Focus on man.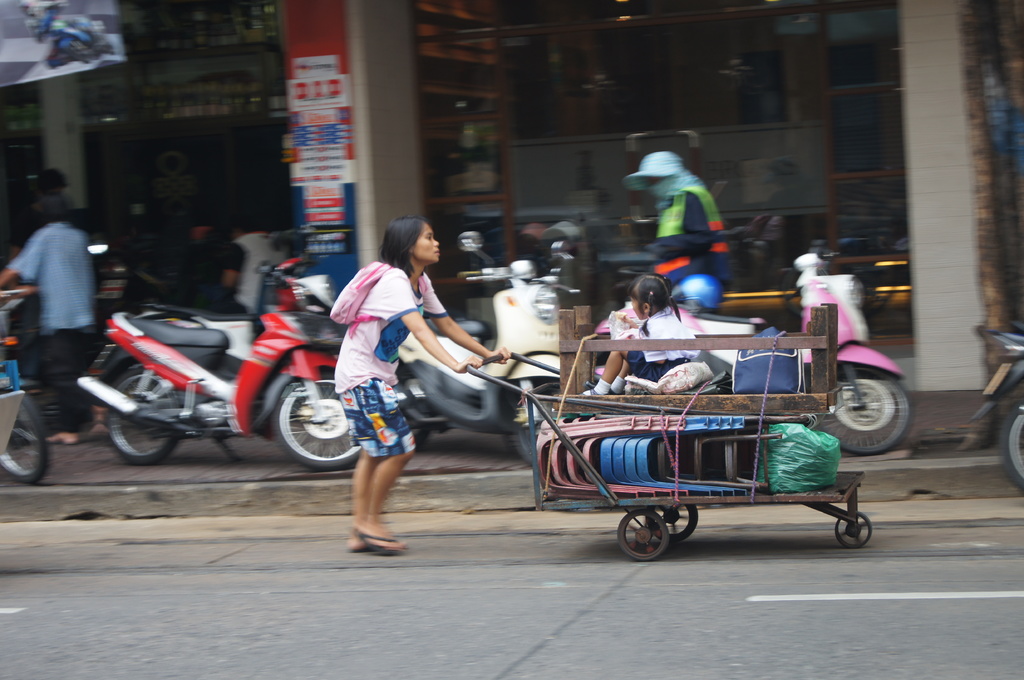
Focused at [216, 207, 300, 337].
